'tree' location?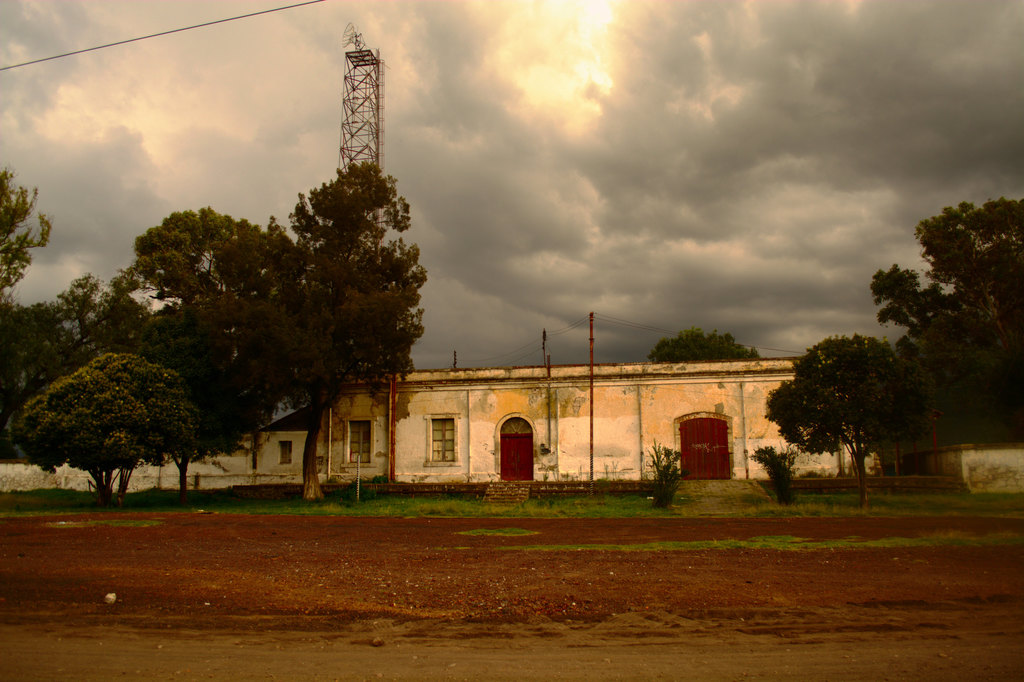
detection(117, 207, 260, 296)
